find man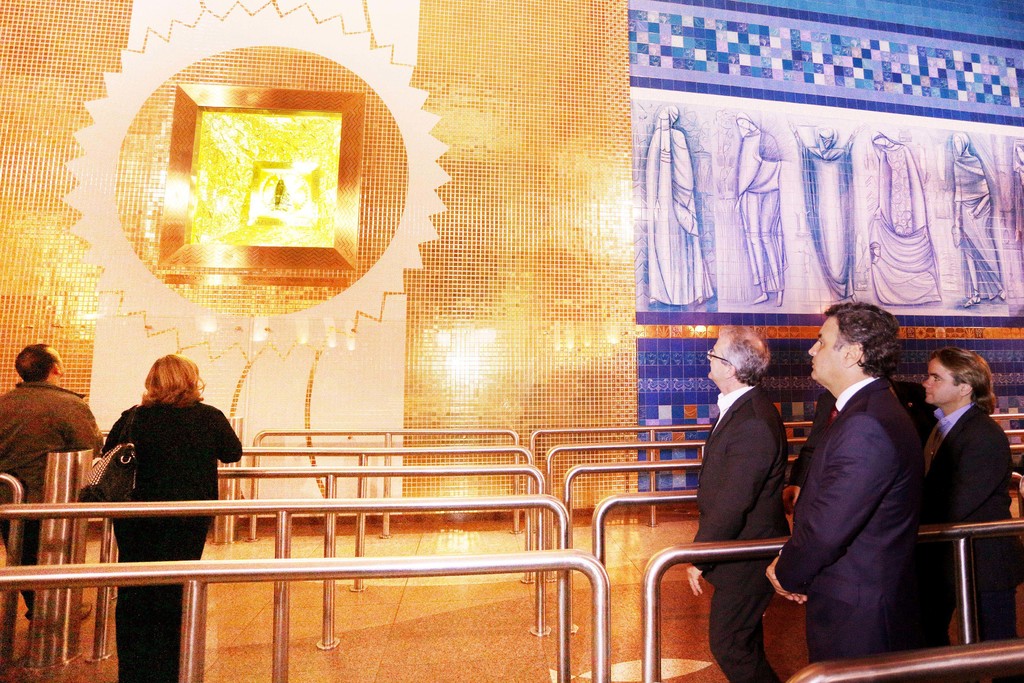
select_region(0, 336, 129, 631)
